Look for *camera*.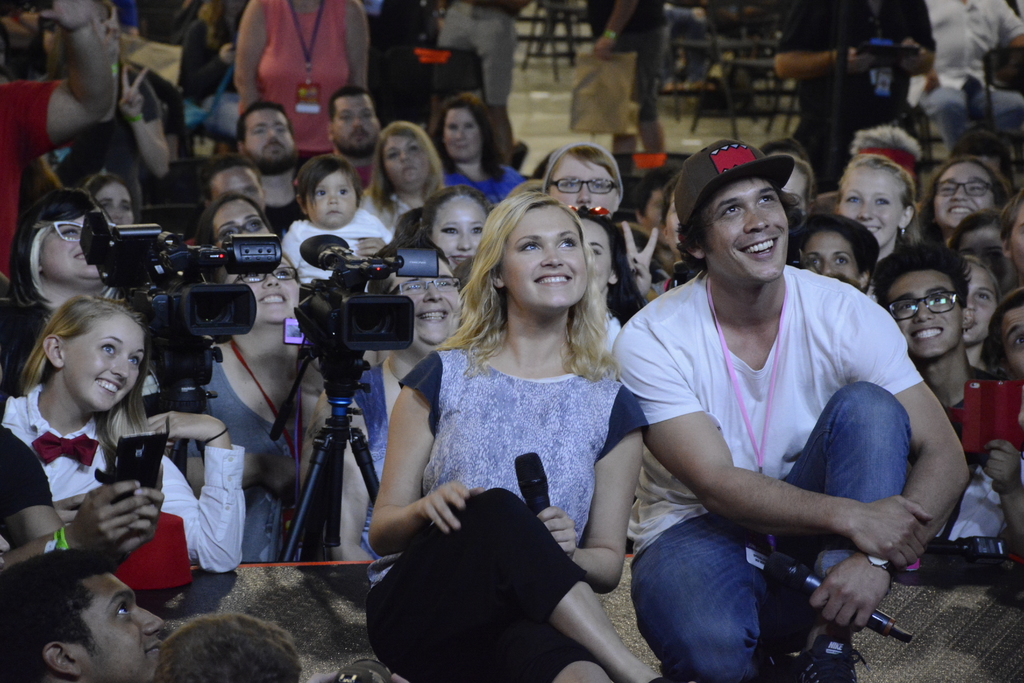
Found: [288, 238, 442, 372].
